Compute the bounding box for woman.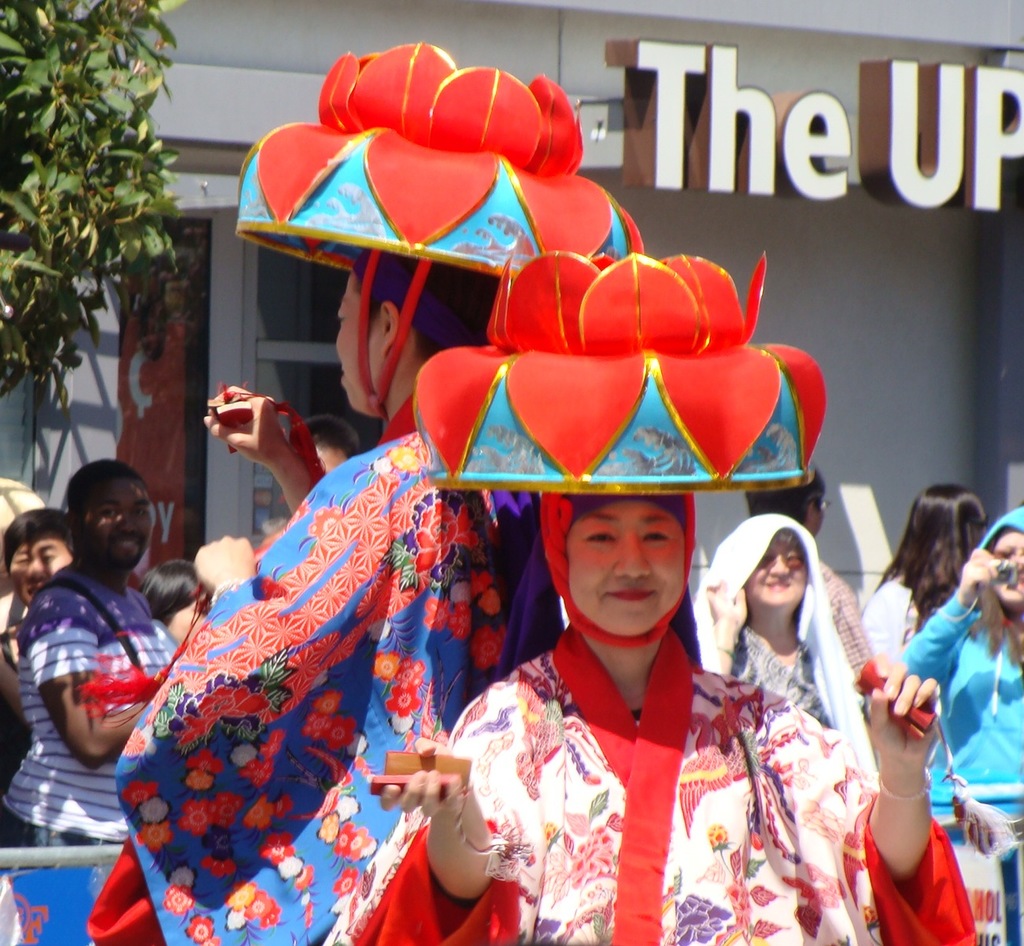
BBox(704, 518, 881, 778).
